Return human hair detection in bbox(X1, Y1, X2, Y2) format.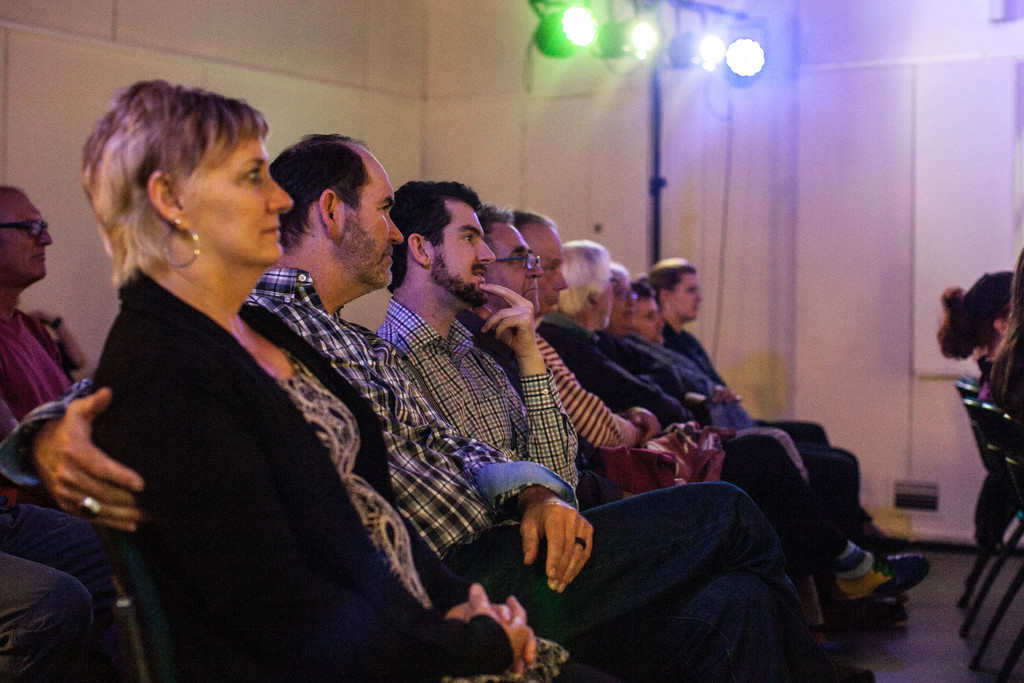
bbox(561, 240, 612, 315).
